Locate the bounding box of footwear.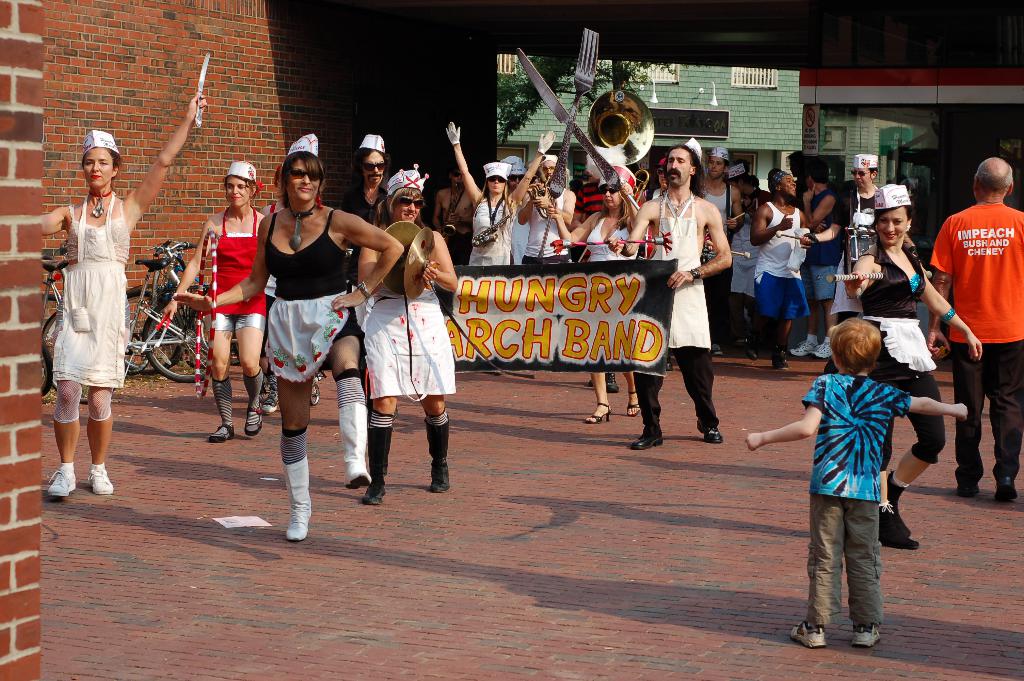
Bounding box: BBox(364, 475, 388, 507).
